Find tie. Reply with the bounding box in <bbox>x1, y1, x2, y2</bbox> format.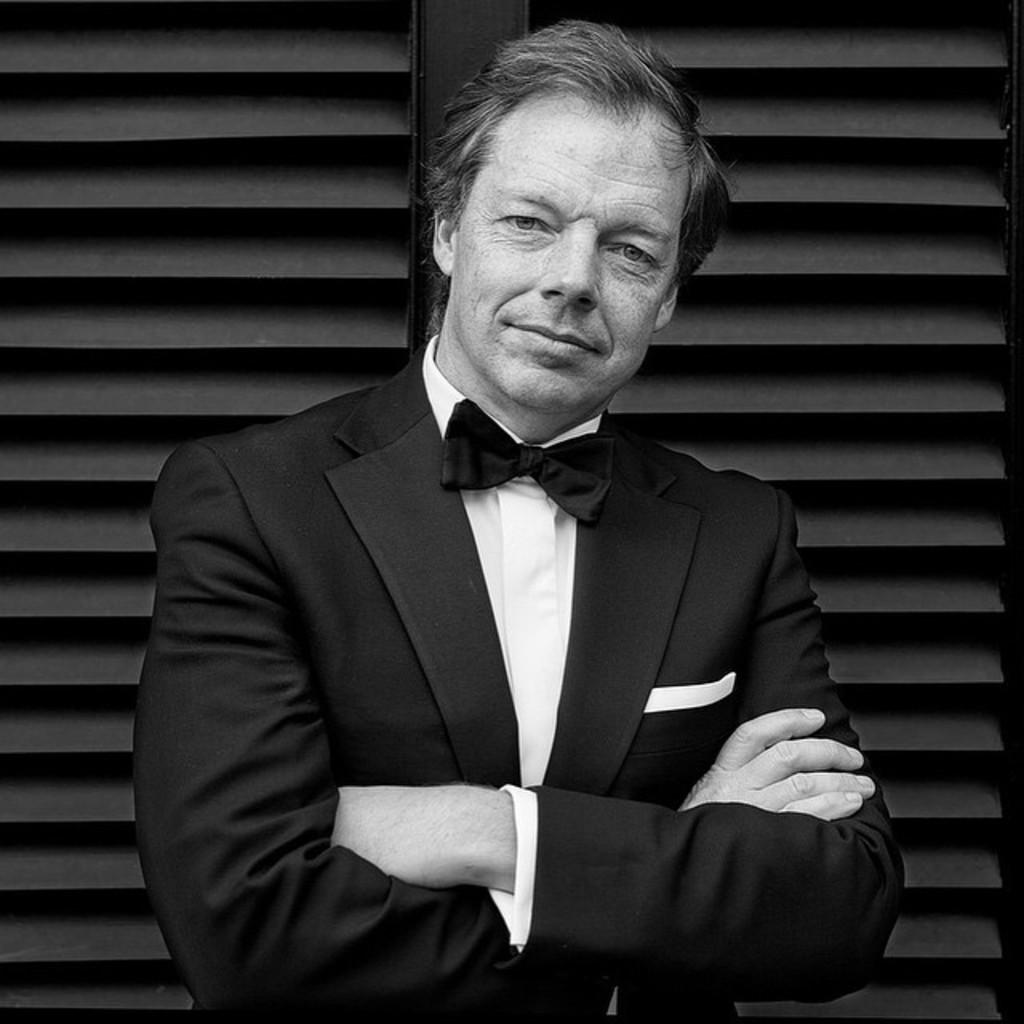
<bbox>440, 398, 619, 525</bbox>.
